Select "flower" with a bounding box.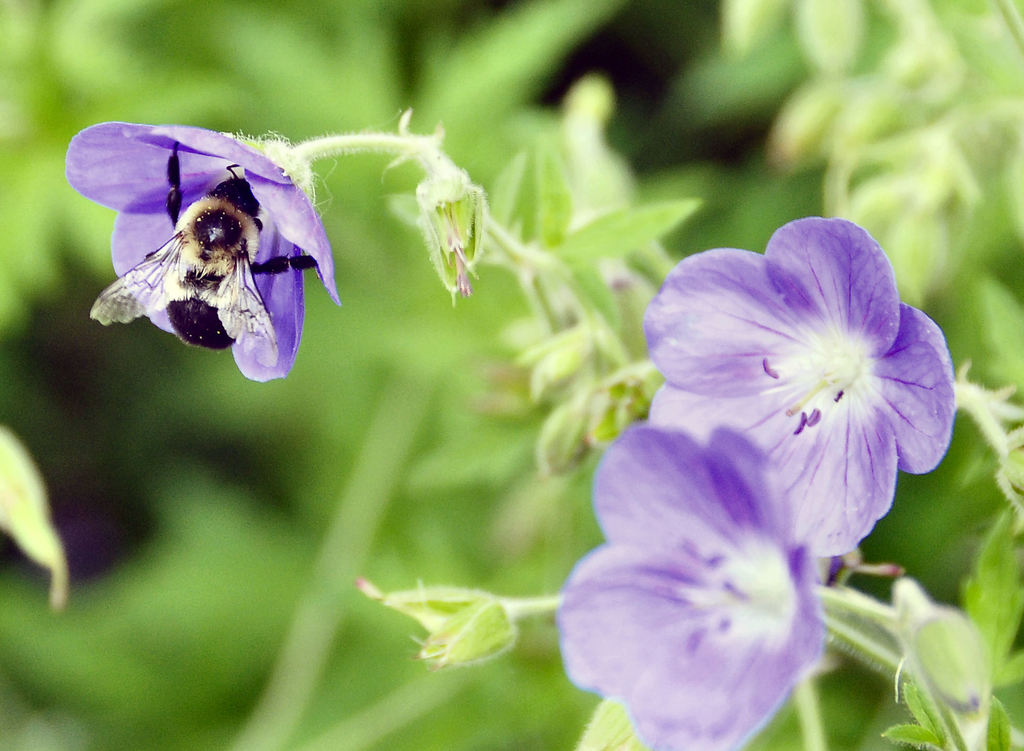
bbox=(592, 211, 976, 673).
